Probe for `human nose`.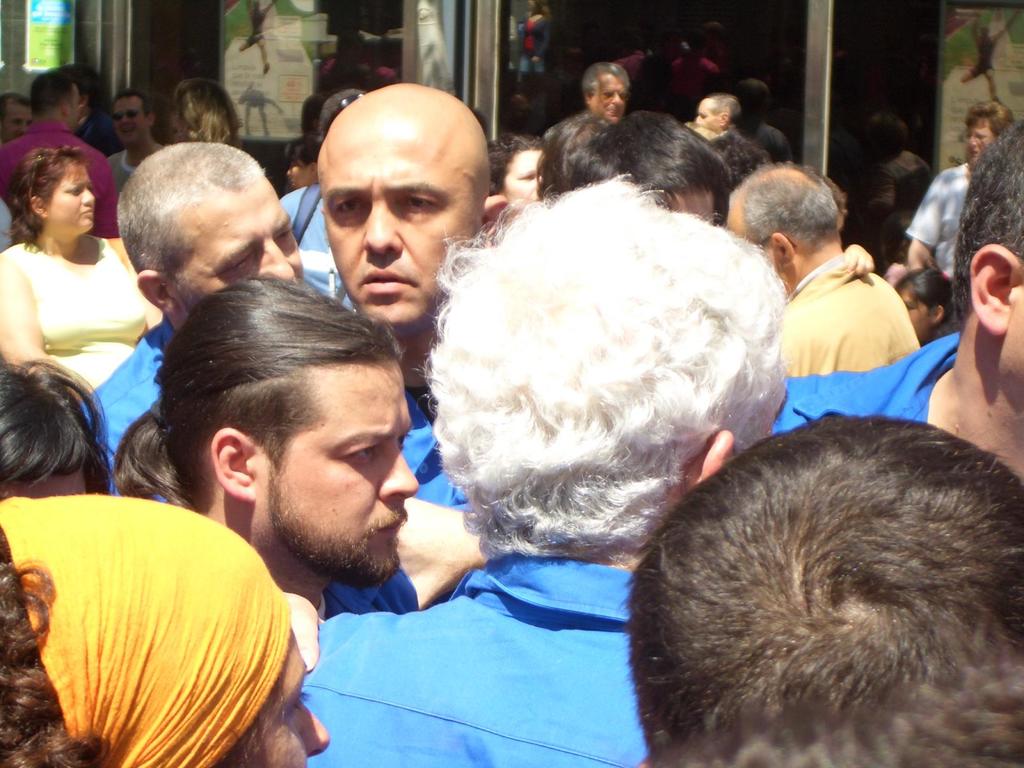
Probe result: bbox=[356, 197, 406, 257].
